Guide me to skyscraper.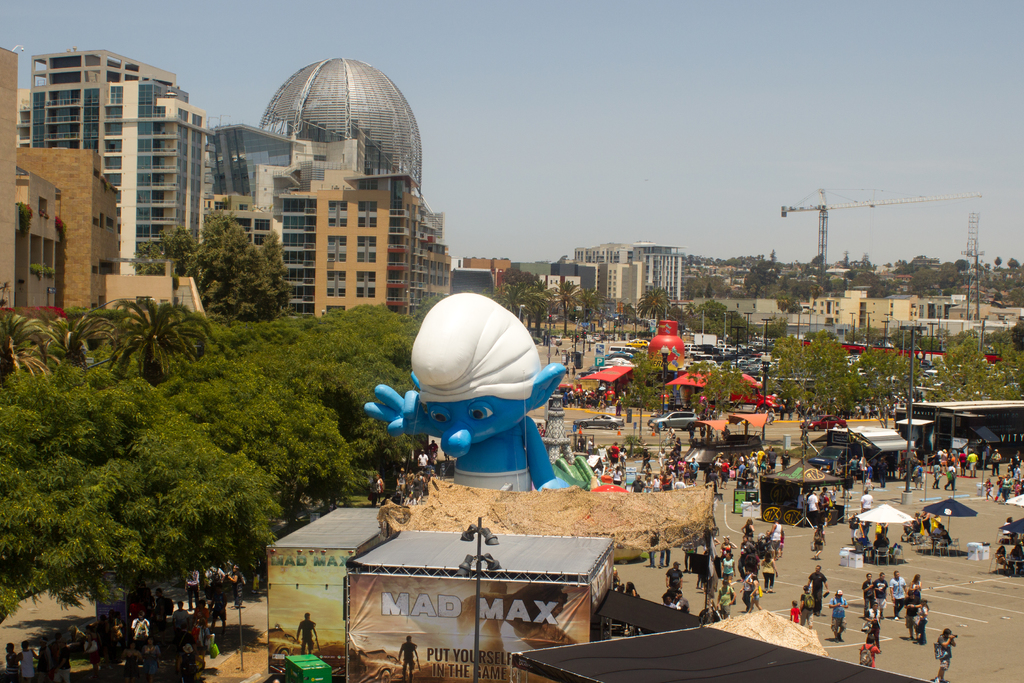
Guidance: bbox=[574, 263, 608, 308].
